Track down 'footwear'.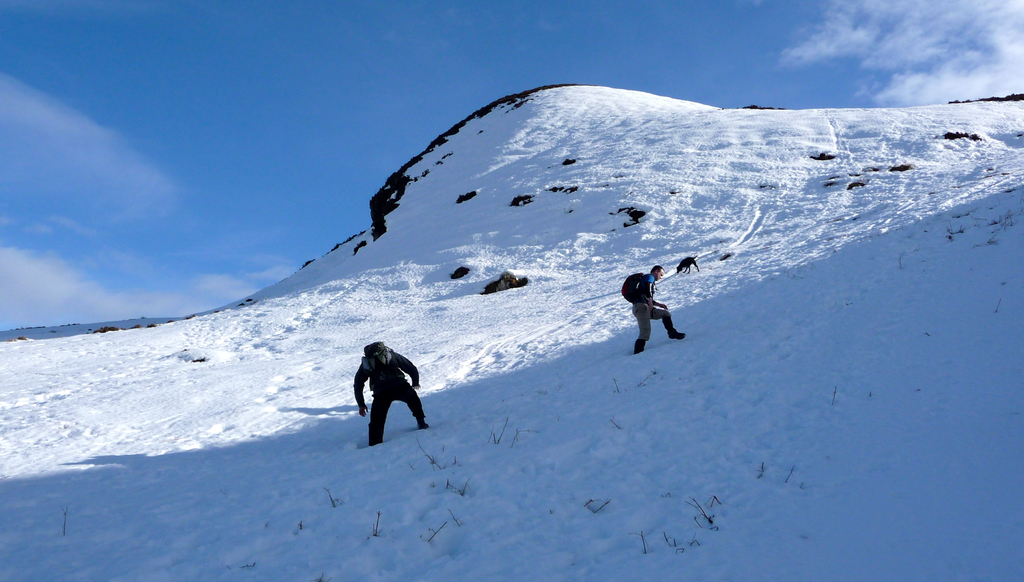
Tracked to 667/326/684/339.
